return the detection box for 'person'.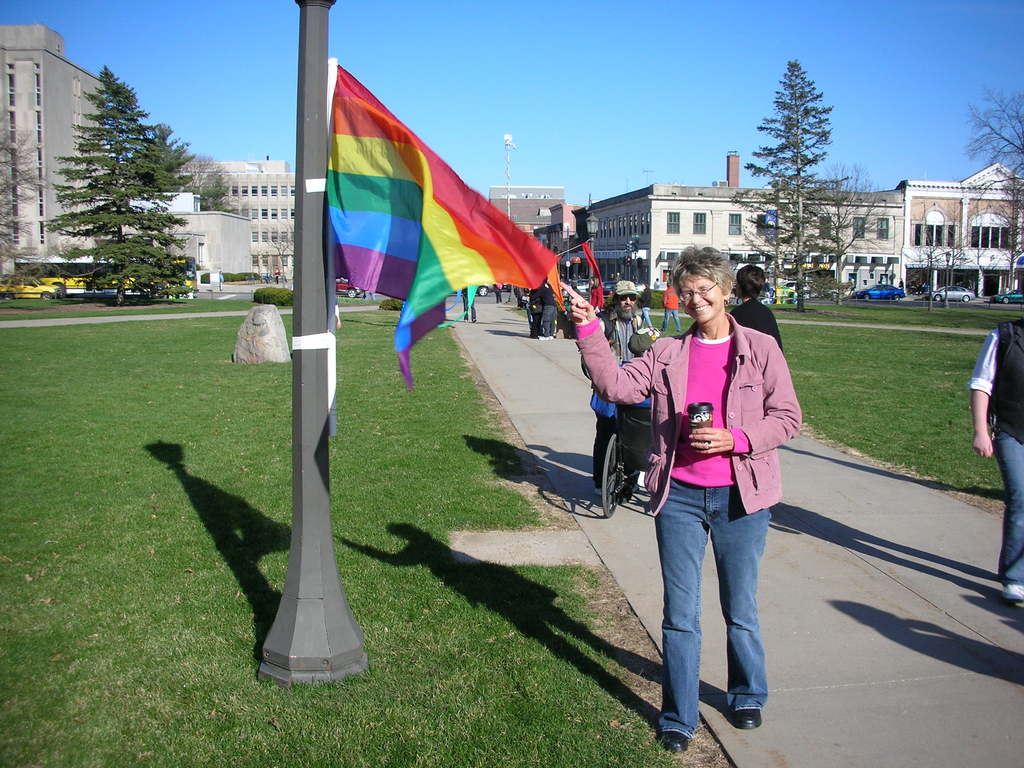
504 280 531 305.
